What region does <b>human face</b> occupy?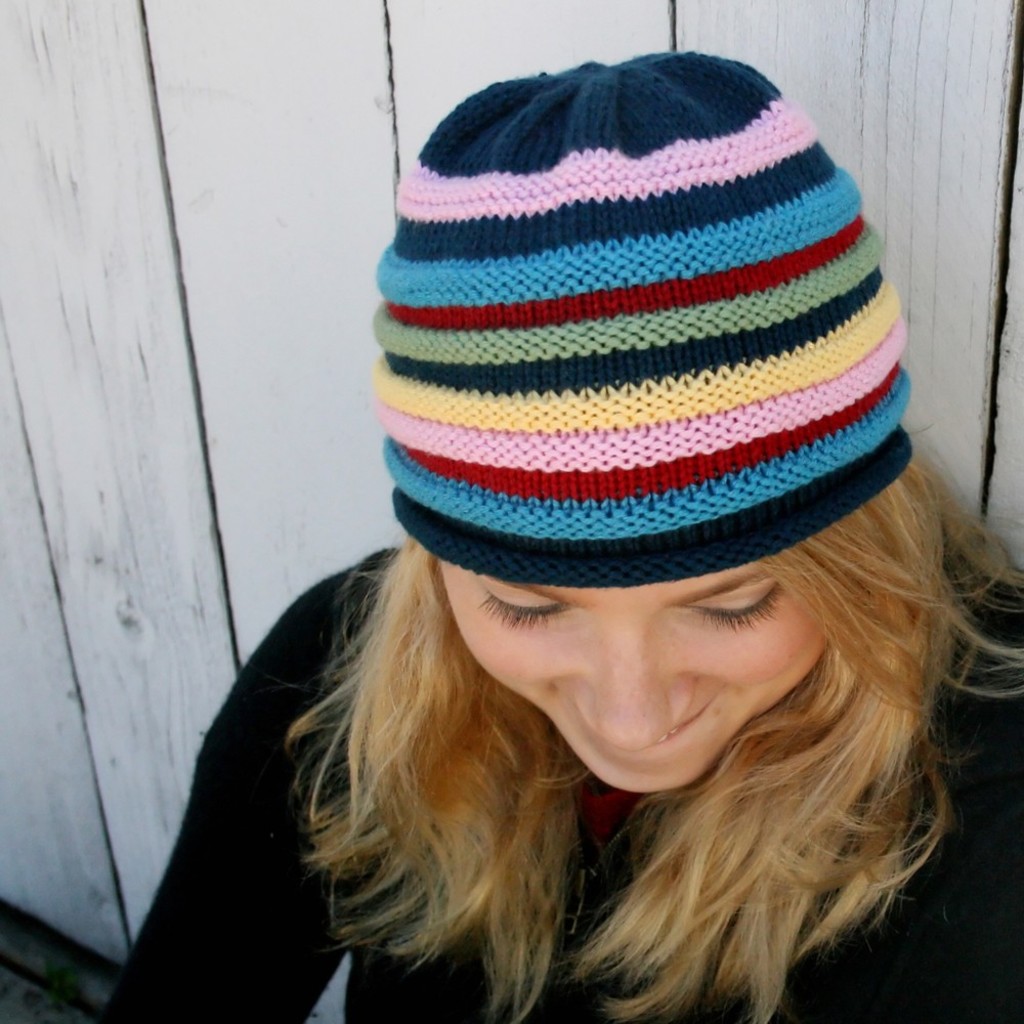
select_region(437, 561, 827, 796).
